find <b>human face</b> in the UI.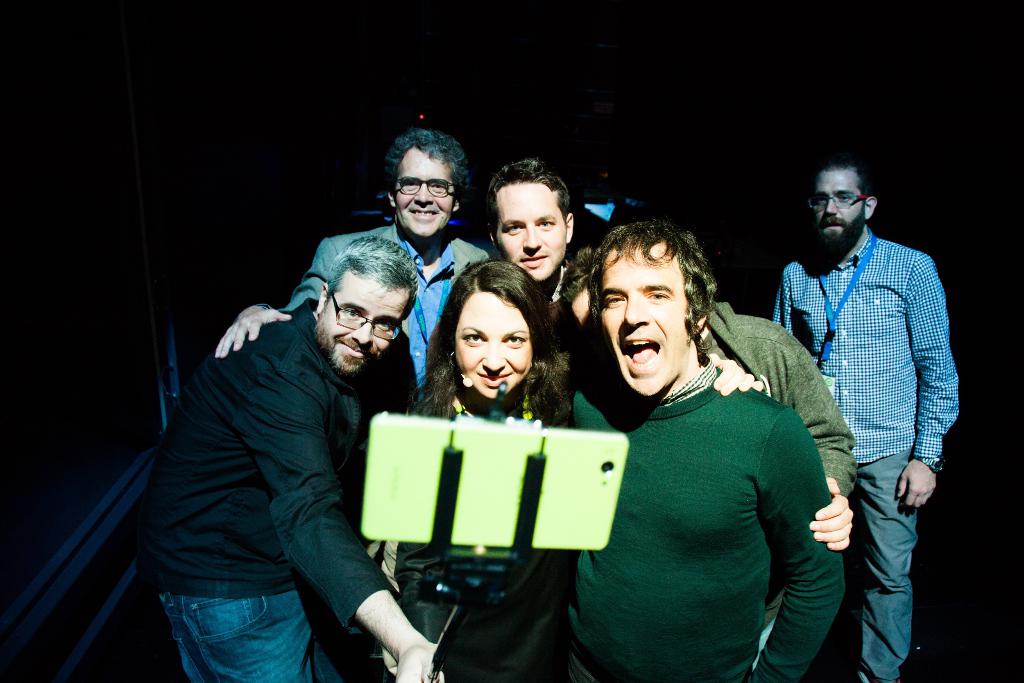
UI element at bbox=(323, 278, 410, 361).
